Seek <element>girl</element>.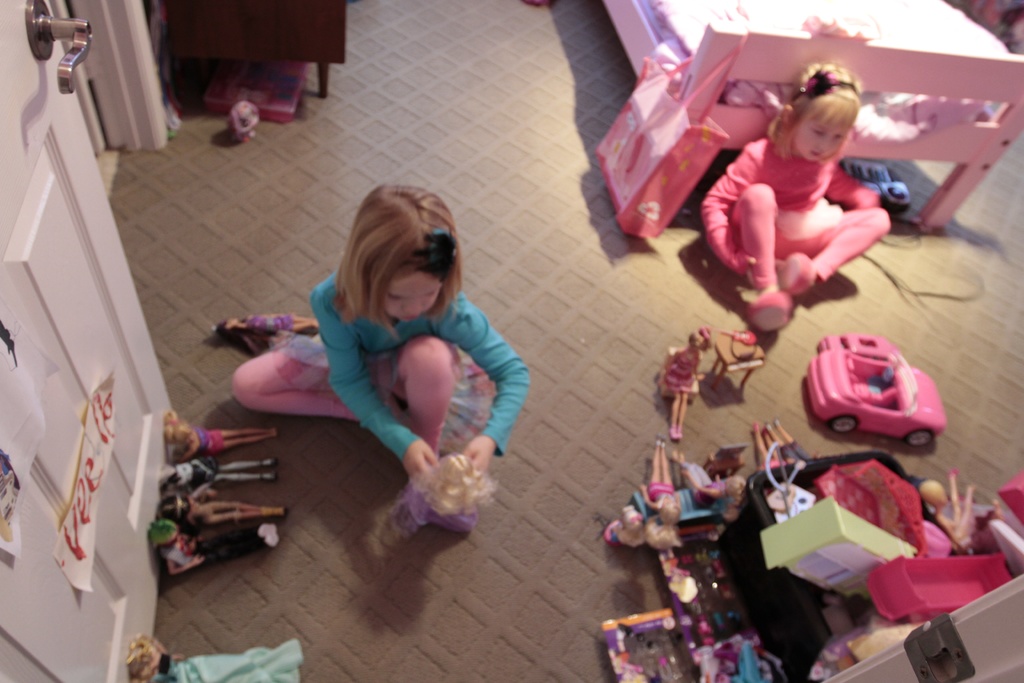
232:186:531:531.
